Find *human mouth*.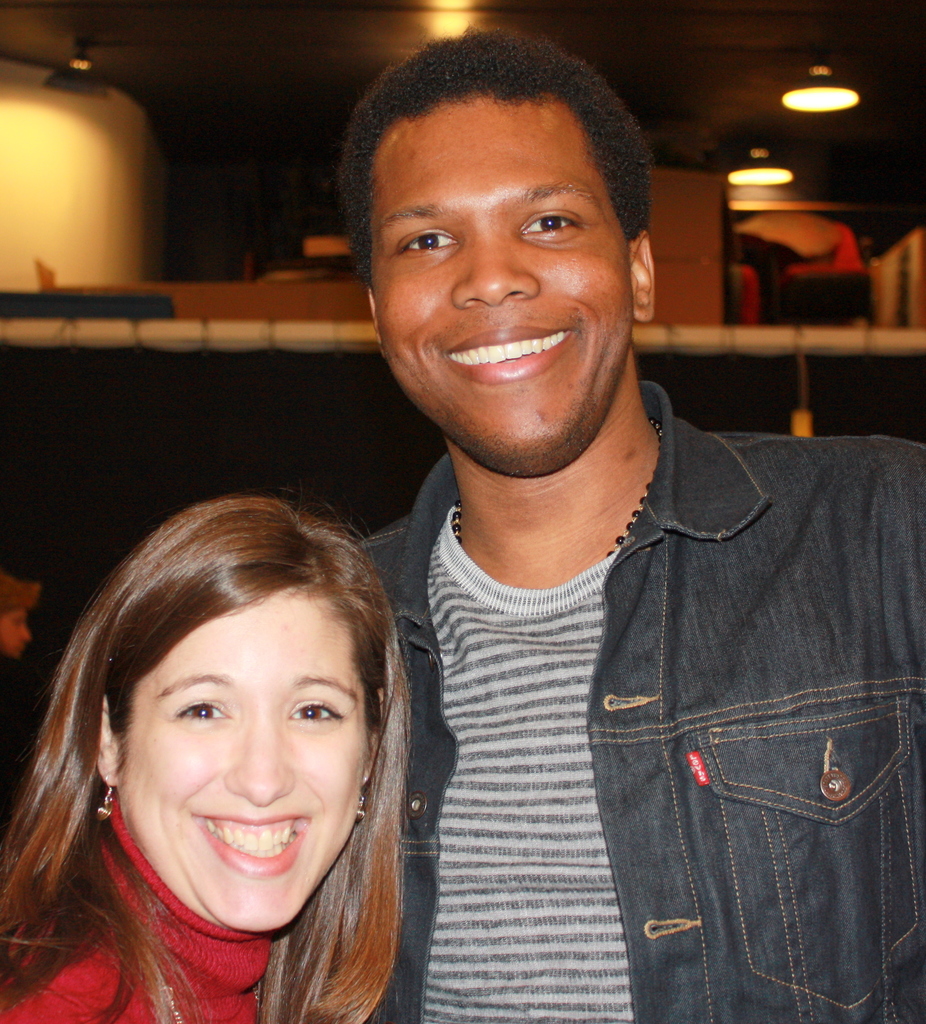
[left=194, top=809, right=309, bottom=888].
